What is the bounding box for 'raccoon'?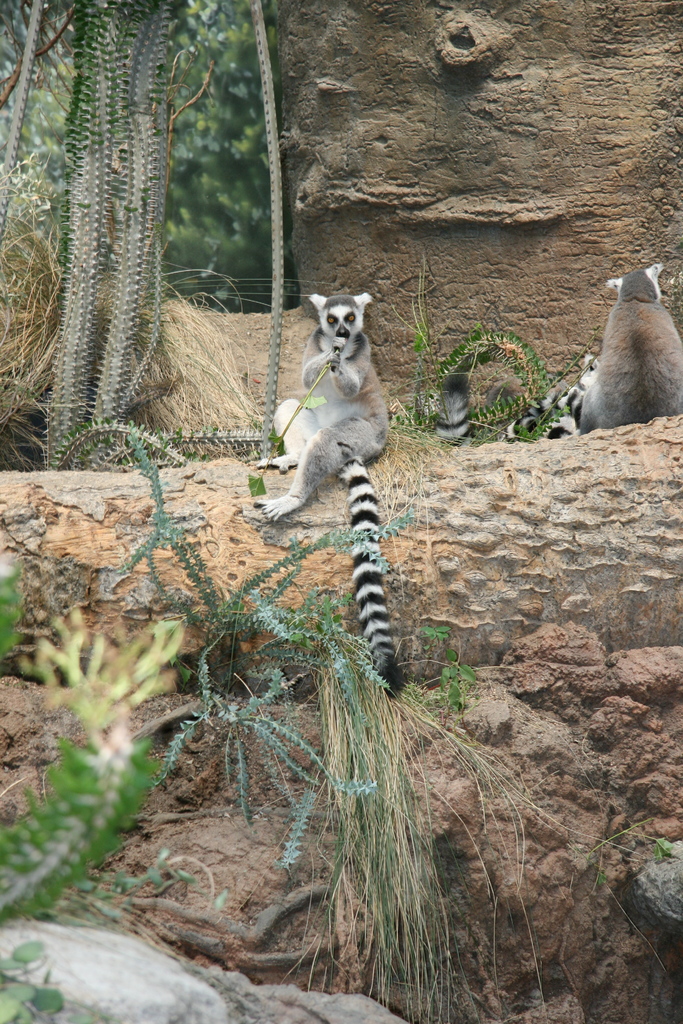
rect(260, 294, 388, 685).
